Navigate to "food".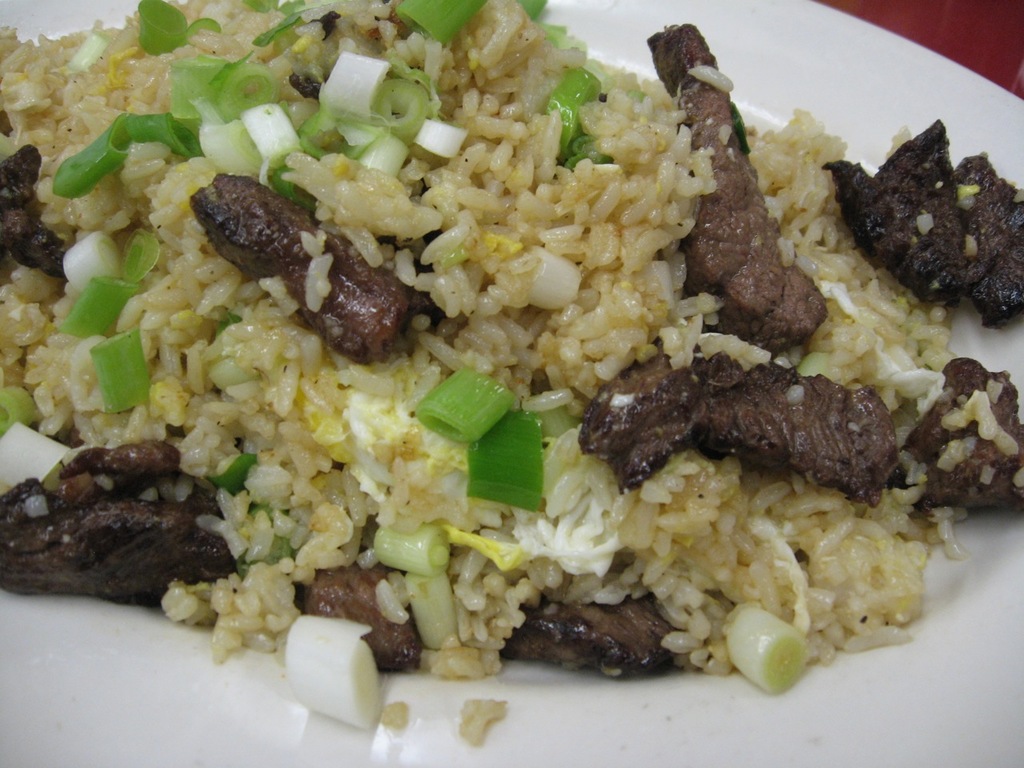
Navigation target: bbox=(2, 0, 1023, 760).
